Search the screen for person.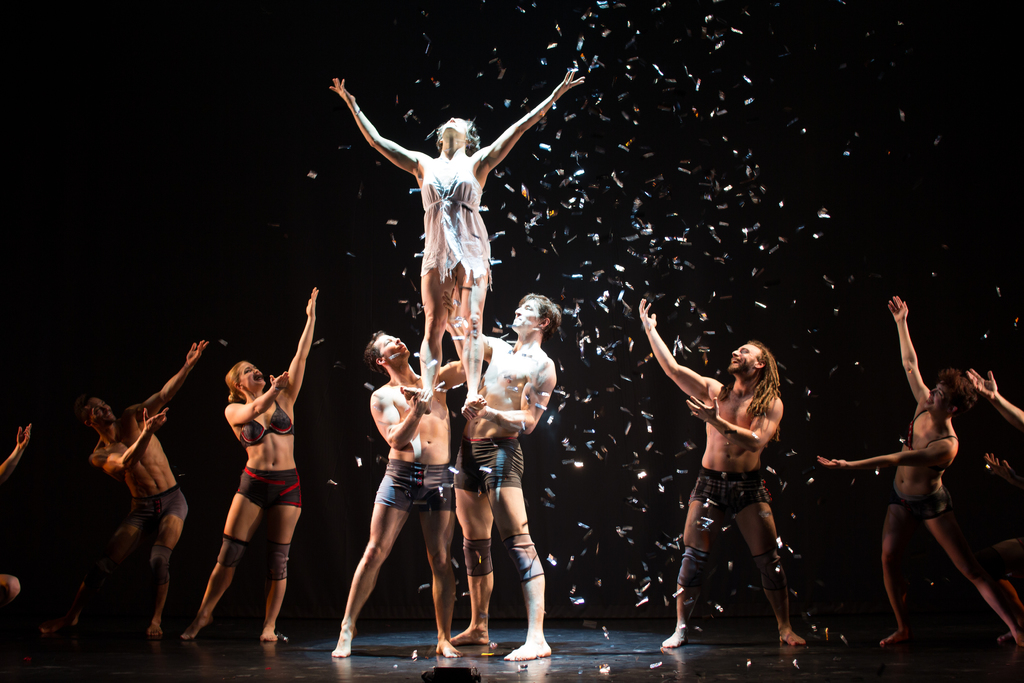
Found at bbox=(815, 290, 1023, 655).
